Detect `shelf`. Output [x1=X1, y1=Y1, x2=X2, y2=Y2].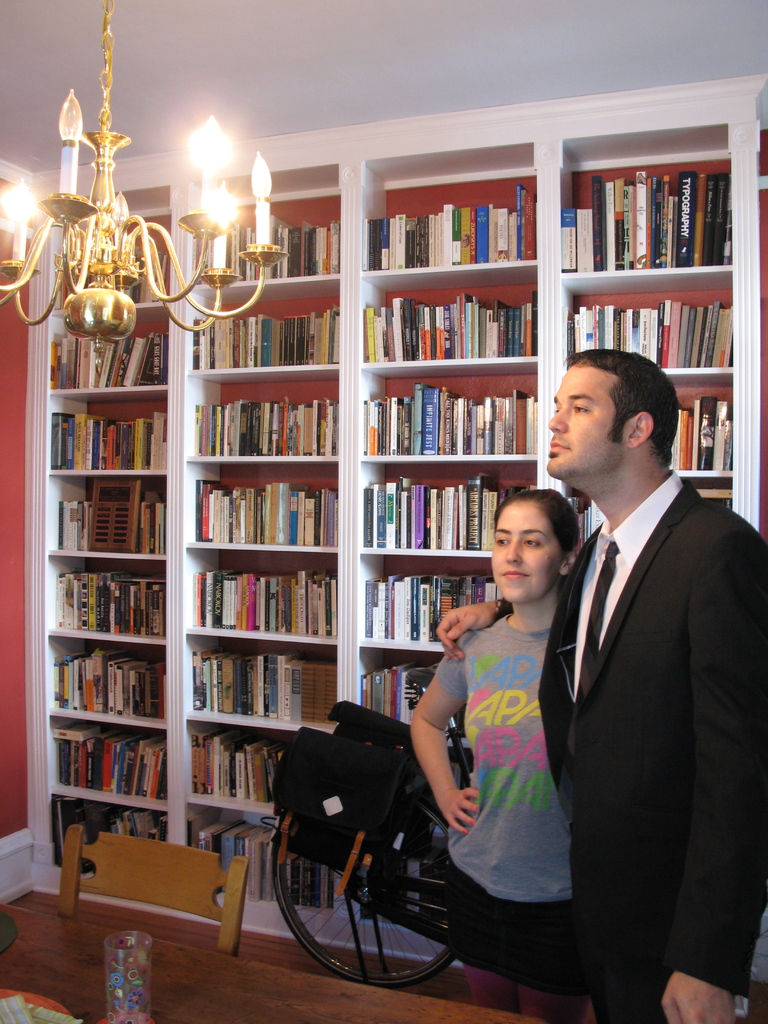
[x1=358, y1=536, x2=486, y2=659].
